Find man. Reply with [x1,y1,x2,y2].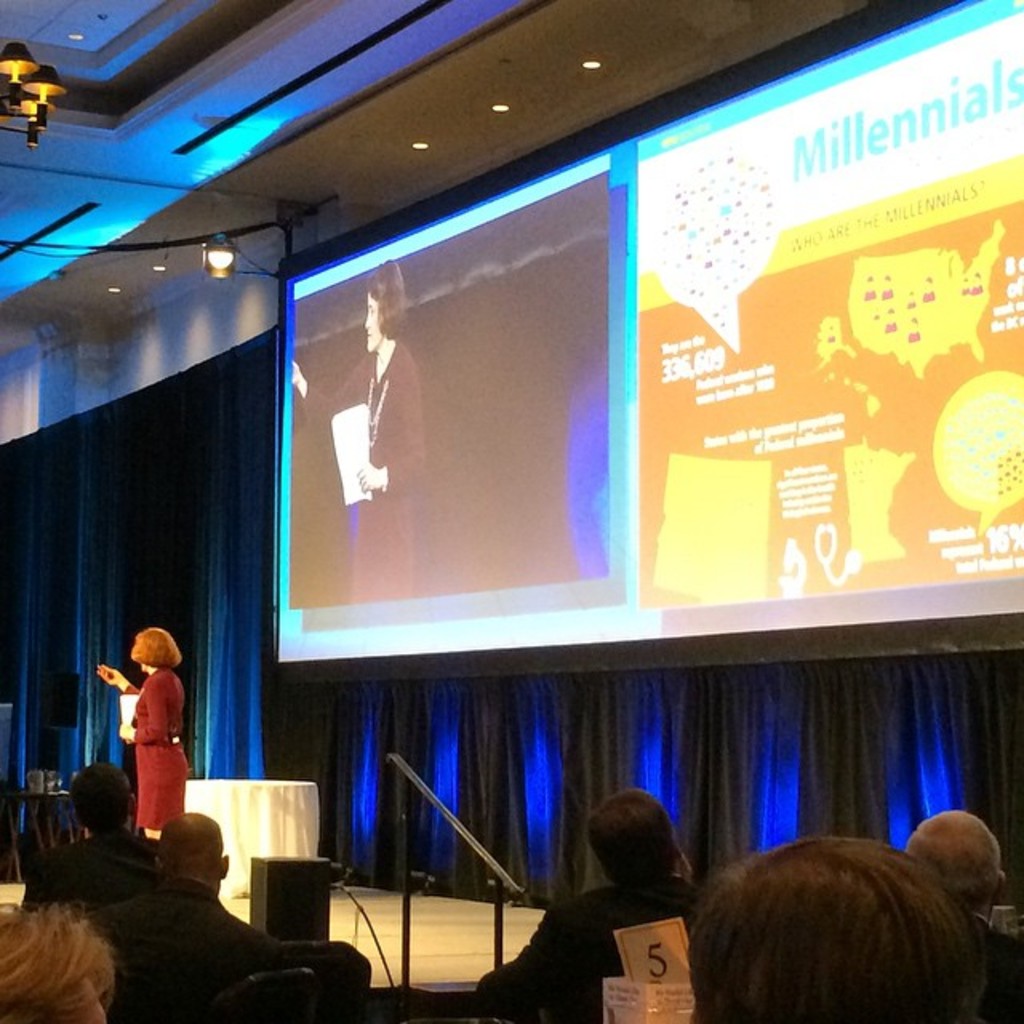
[74,816,296,1022].
